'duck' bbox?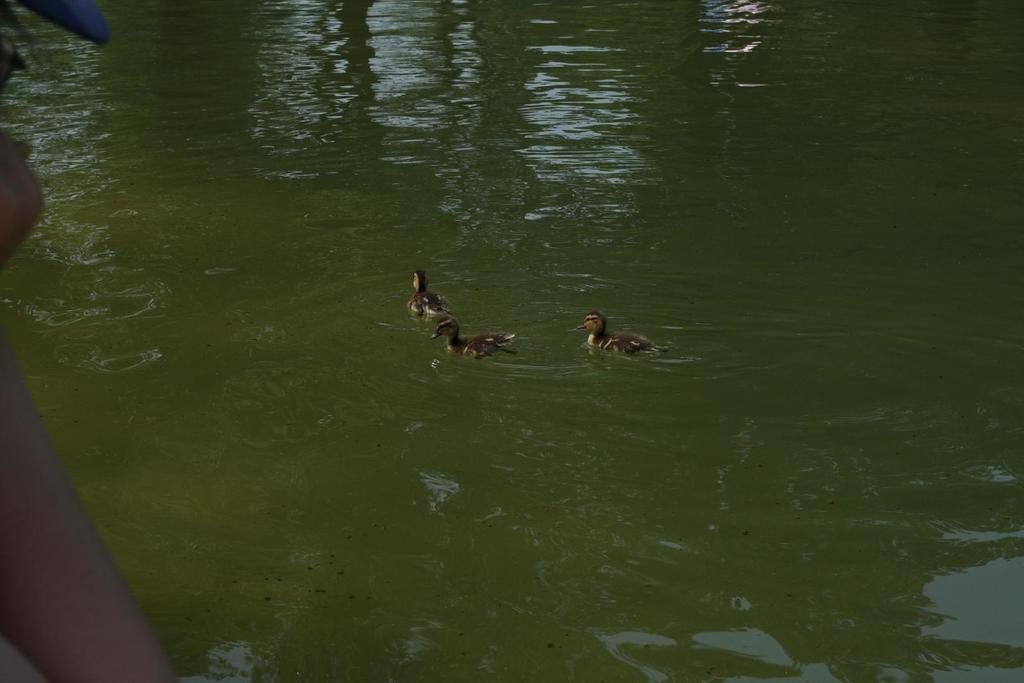
404,269,453,328
